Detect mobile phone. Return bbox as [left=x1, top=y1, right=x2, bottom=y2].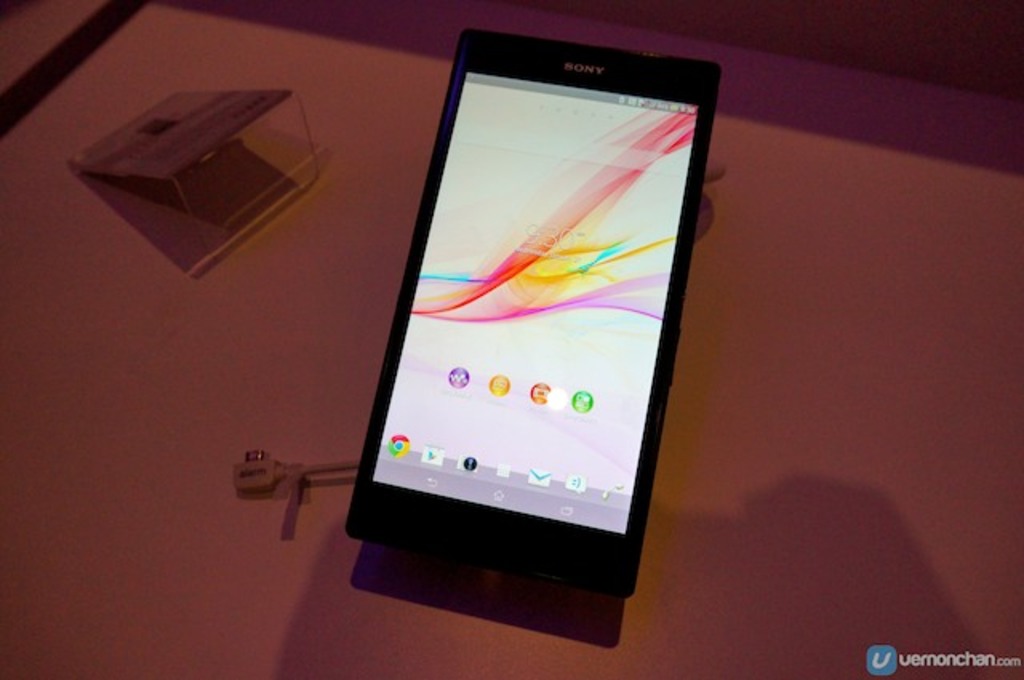
[left=333, top=35, right=725, bottom=598].
